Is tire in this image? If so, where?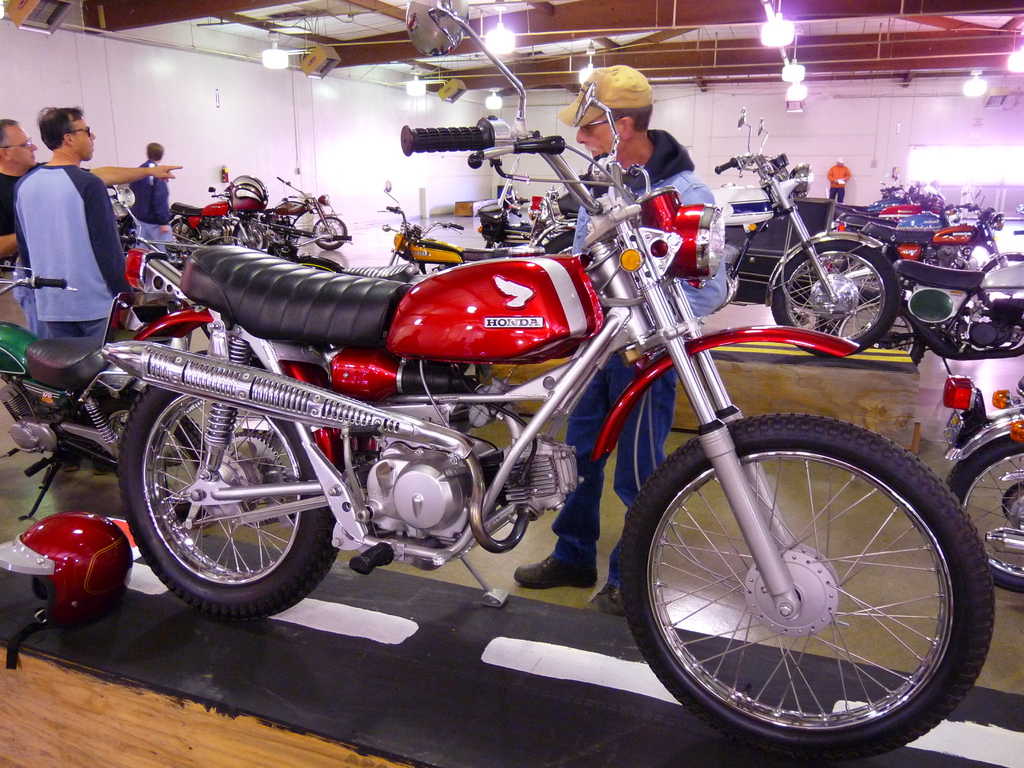
Yes, at locate(975, 250, 1021, 307).
